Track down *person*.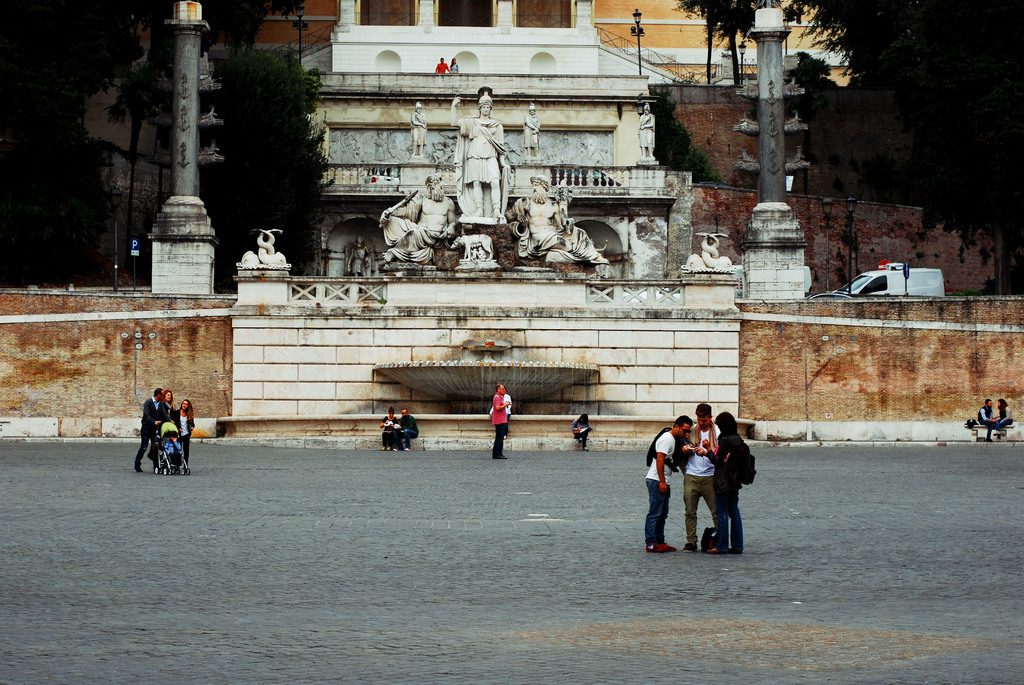
Tracked to [177,402,194,467].
